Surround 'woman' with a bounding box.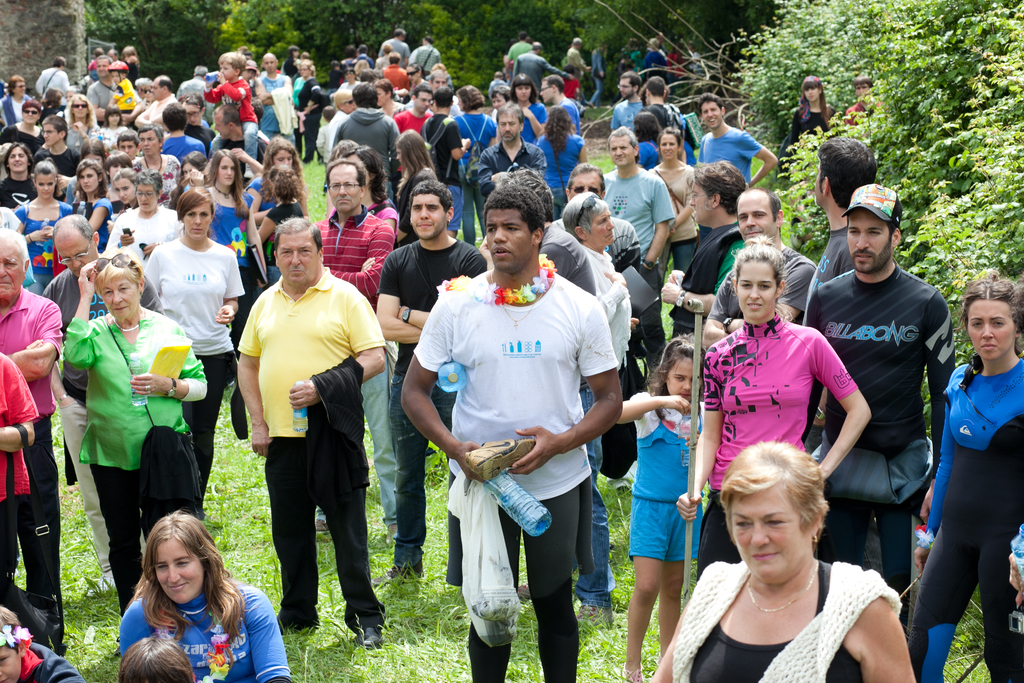
{"left": 393, "top": 126, "right": 437, "bottom": 245}.
